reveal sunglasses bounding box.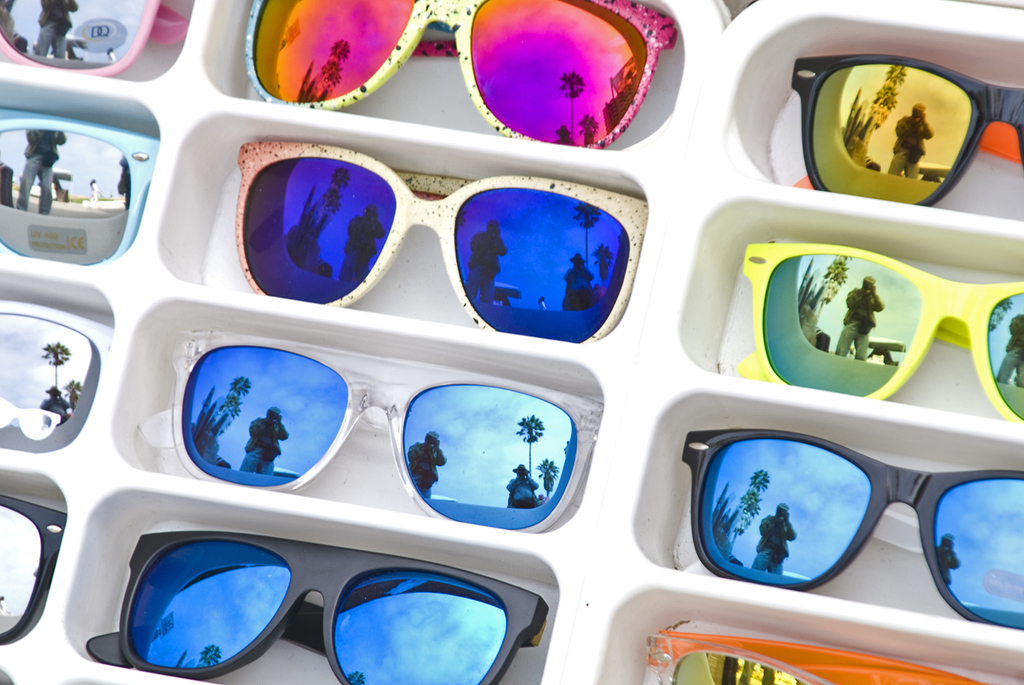
Revealed: Rect(646, 627, 998, 684).
